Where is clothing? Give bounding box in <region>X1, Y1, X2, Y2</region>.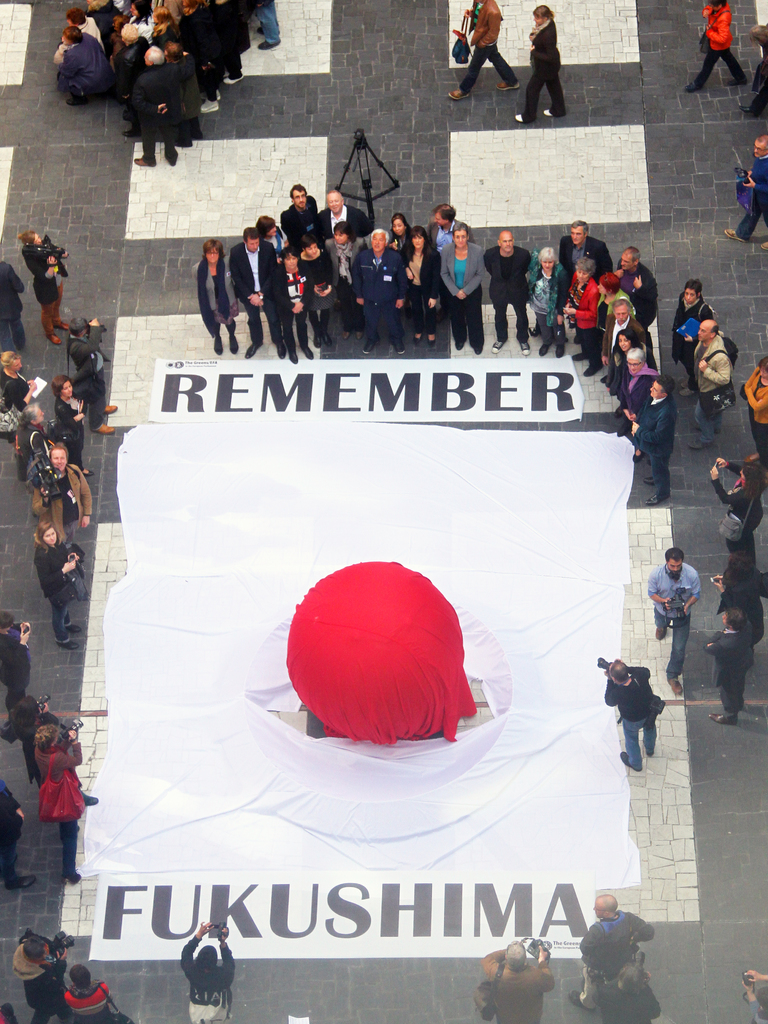
<region>710, 460, 760, 560</region>.
